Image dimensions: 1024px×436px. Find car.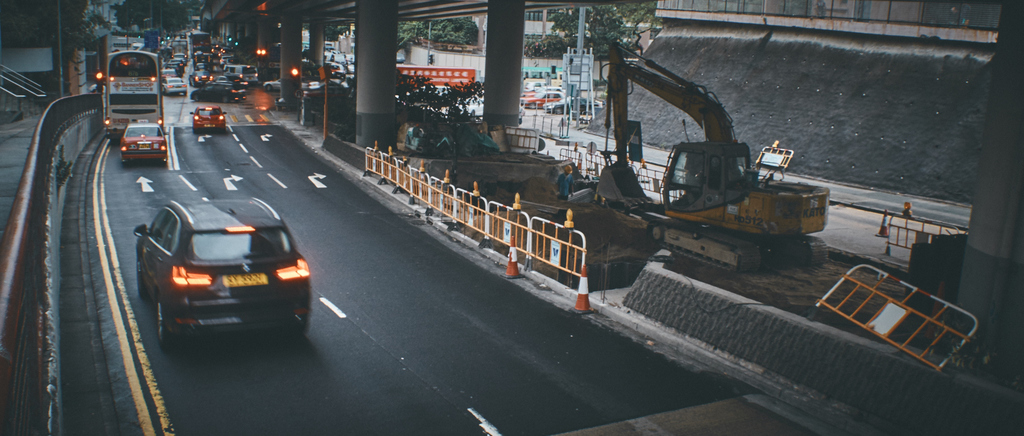
x1=133 y1=196 x2=309 y2=356.
